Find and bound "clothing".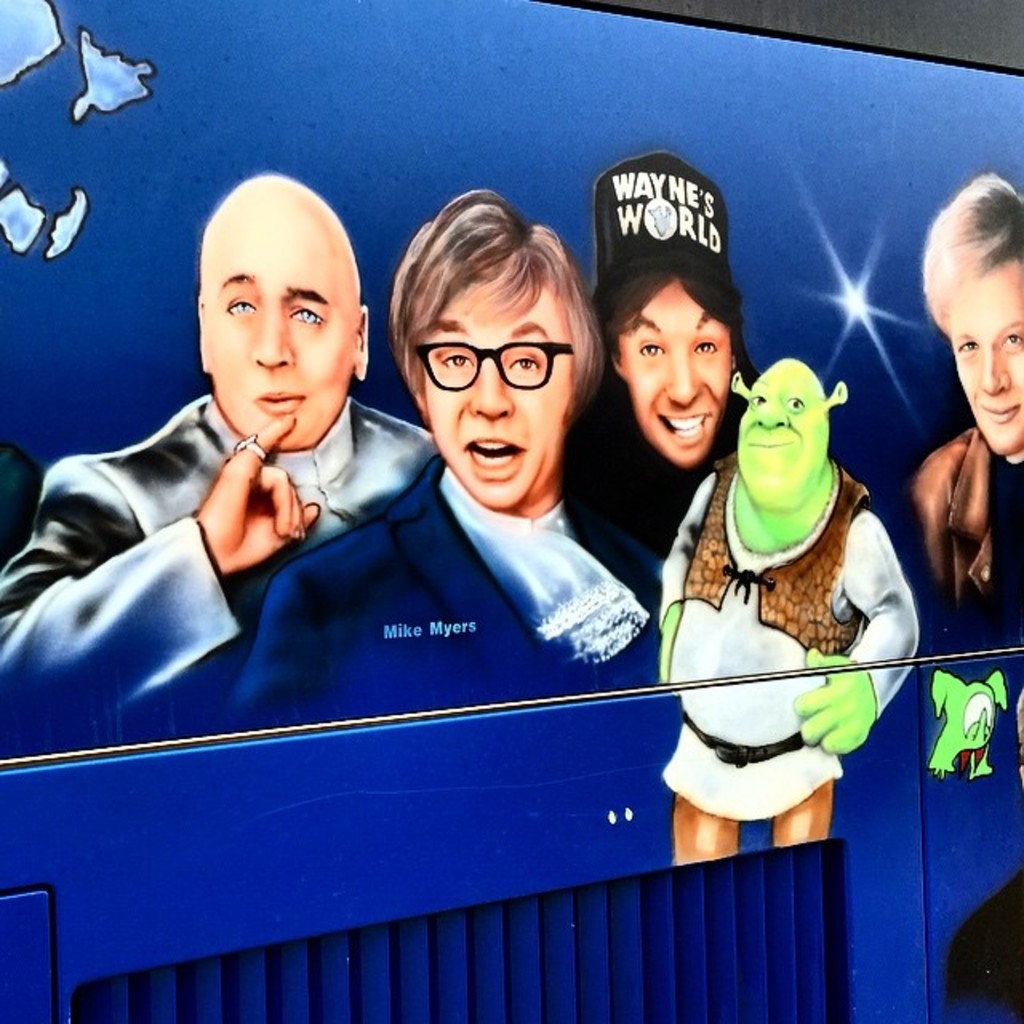
Bound: pyautogui.locateOnScreen(555, 411, 765, 557).
